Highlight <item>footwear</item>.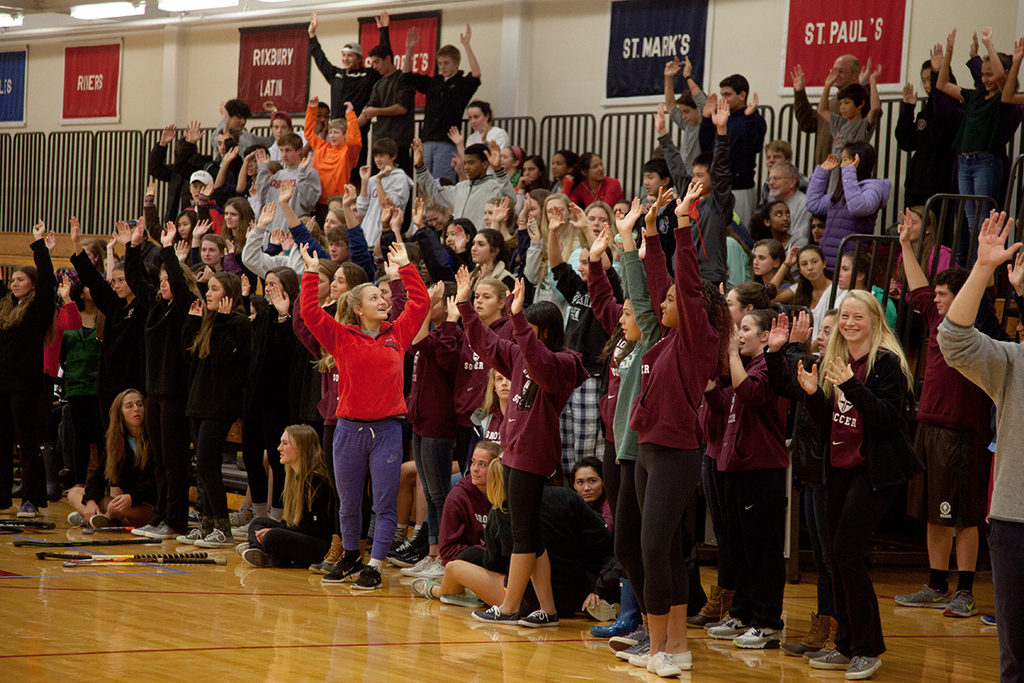
Highlighted region: (x1=177, y1=522, x2=212, y2=544).
